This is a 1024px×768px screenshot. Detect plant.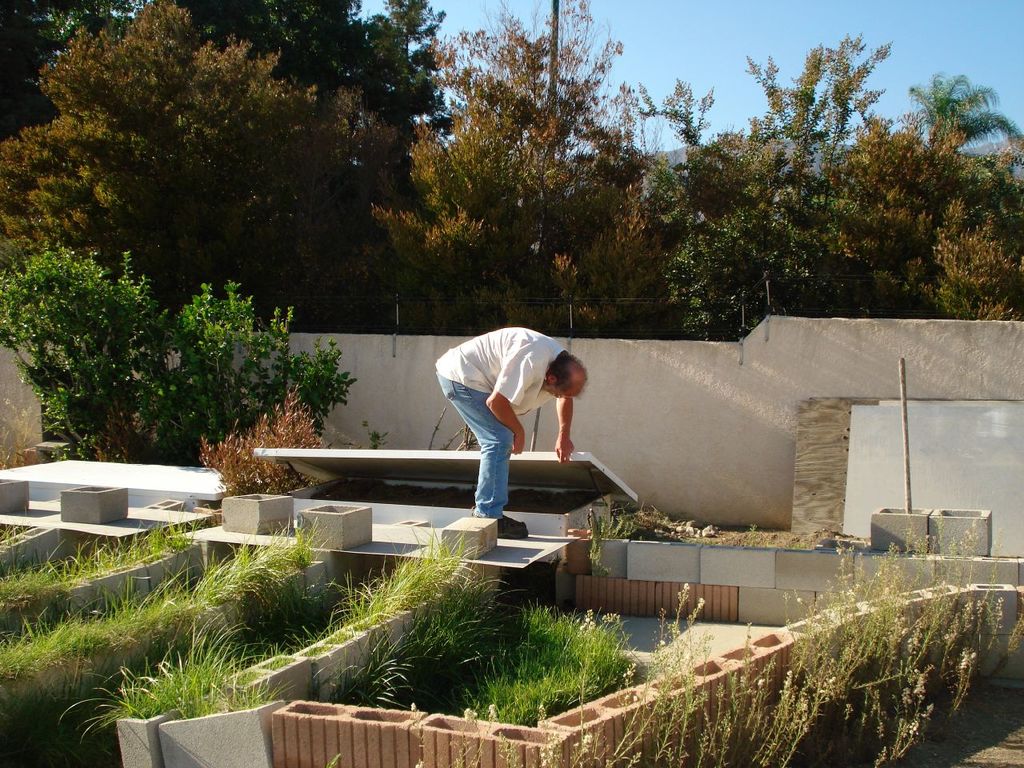
(x1=410, y1=700, x2=434, y2=767).
